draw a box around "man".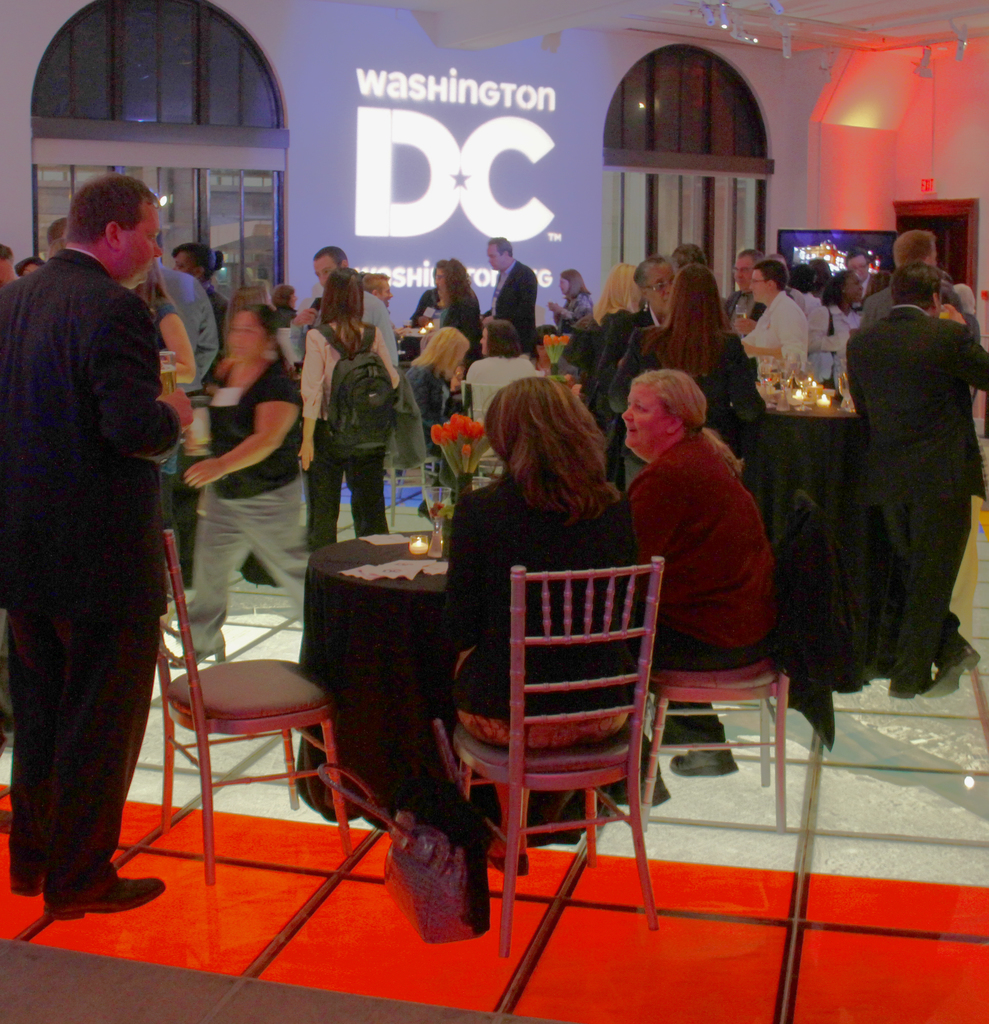
x1=846, y1=262, x2=988, y2=697.
